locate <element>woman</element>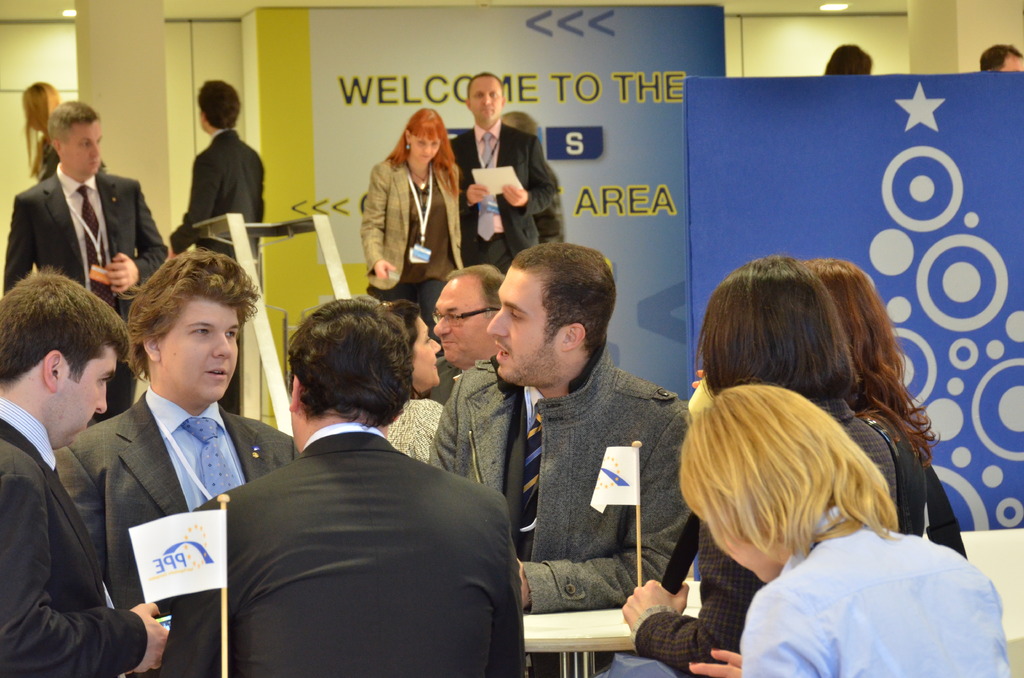
378/291/451/462
